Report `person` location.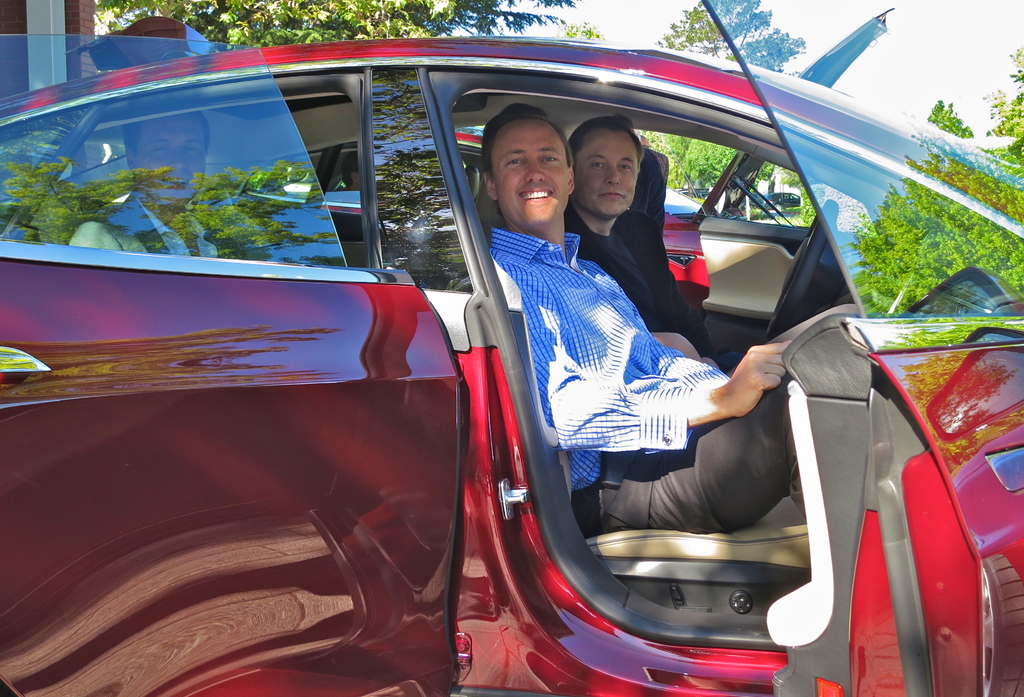
Report: (477,94,845,539).
